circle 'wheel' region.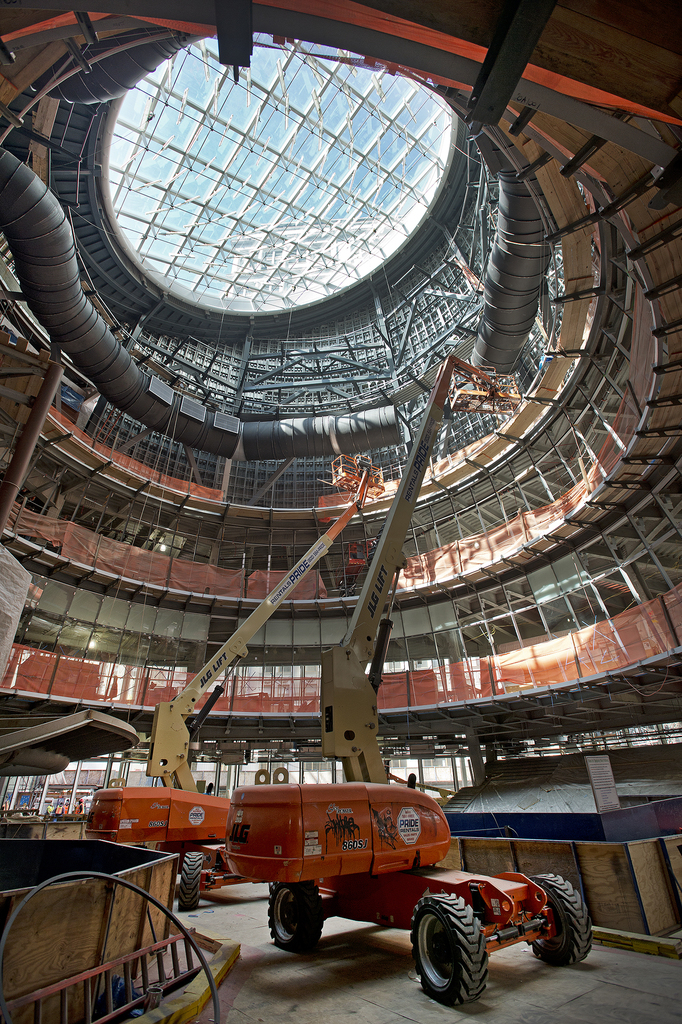
Region: crop(510, 867, 597, 966).
